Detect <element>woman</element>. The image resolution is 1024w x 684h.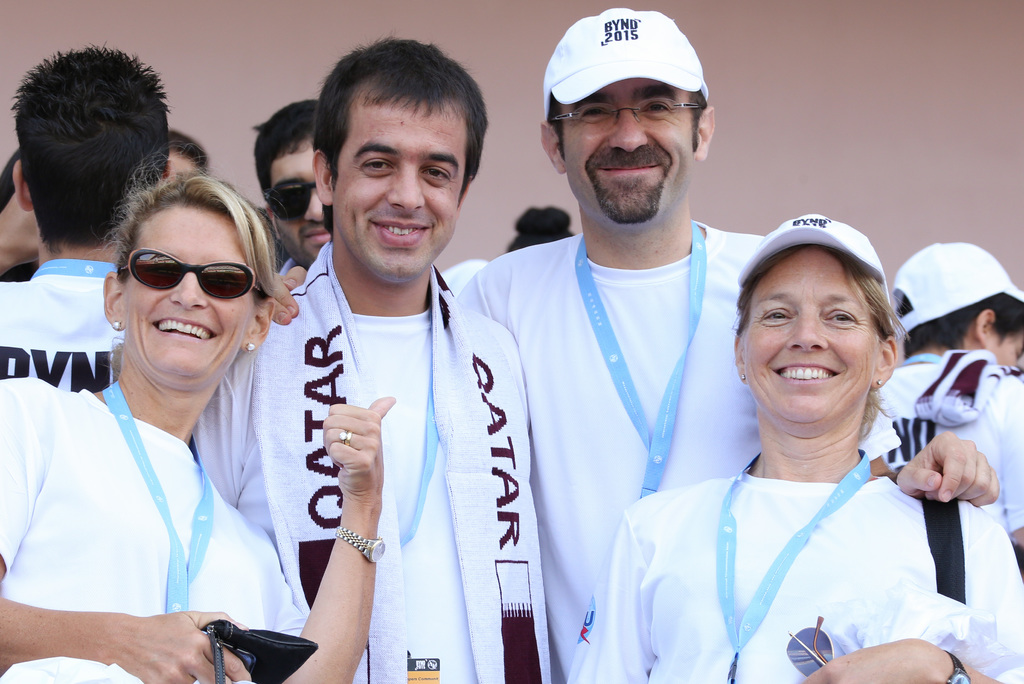
crop(0, 142, 393, 683).
